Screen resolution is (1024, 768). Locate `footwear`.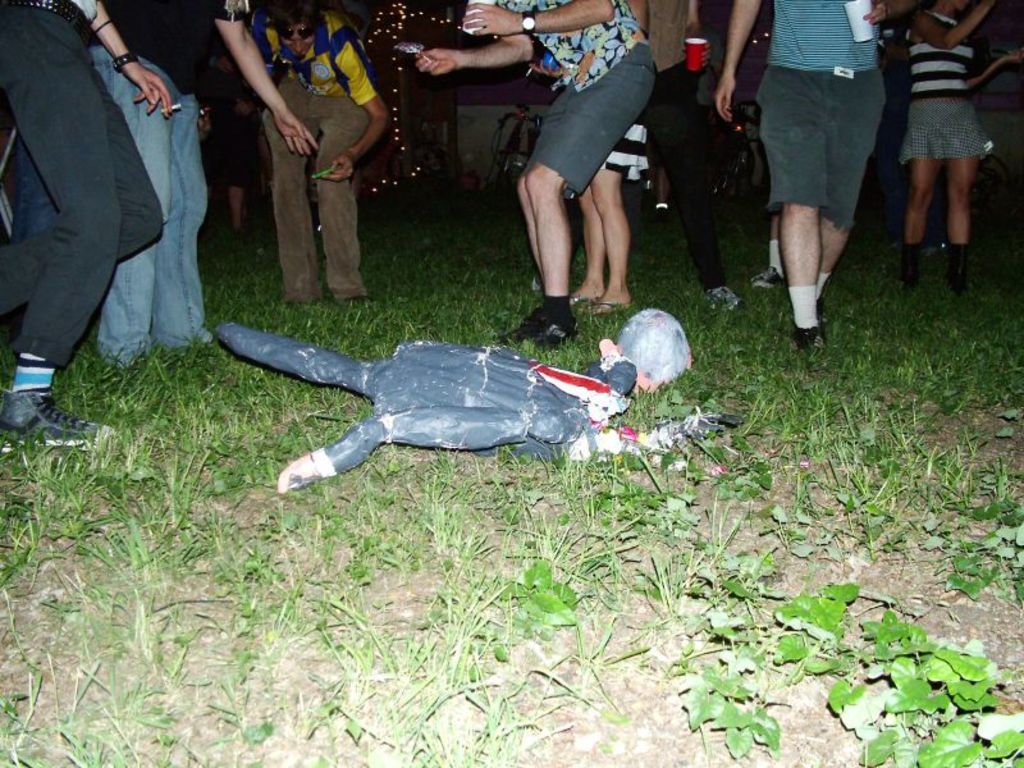
bbox(708, 287, 748, 311).
